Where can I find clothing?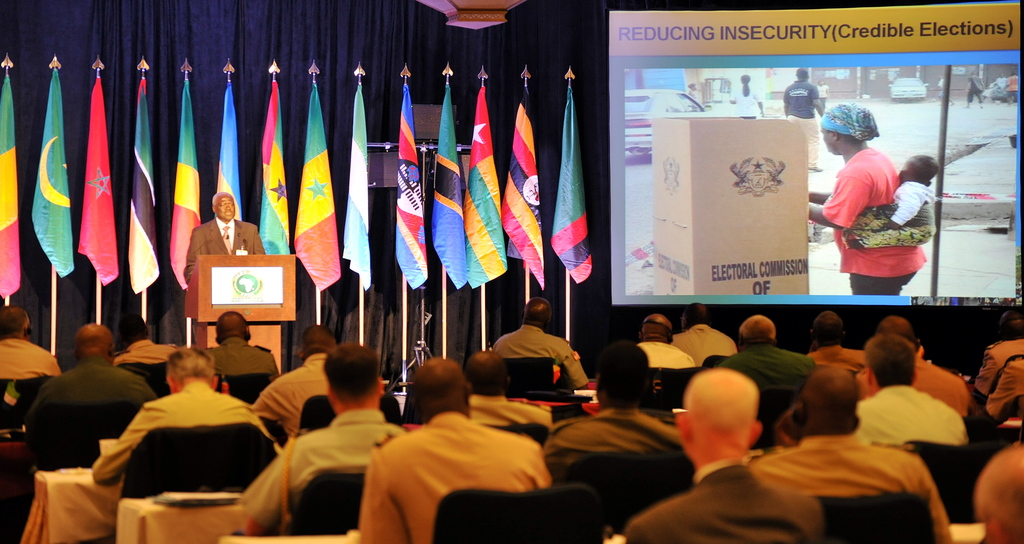
You can find it at (left=686, top=90, right=695, bottom=99).
